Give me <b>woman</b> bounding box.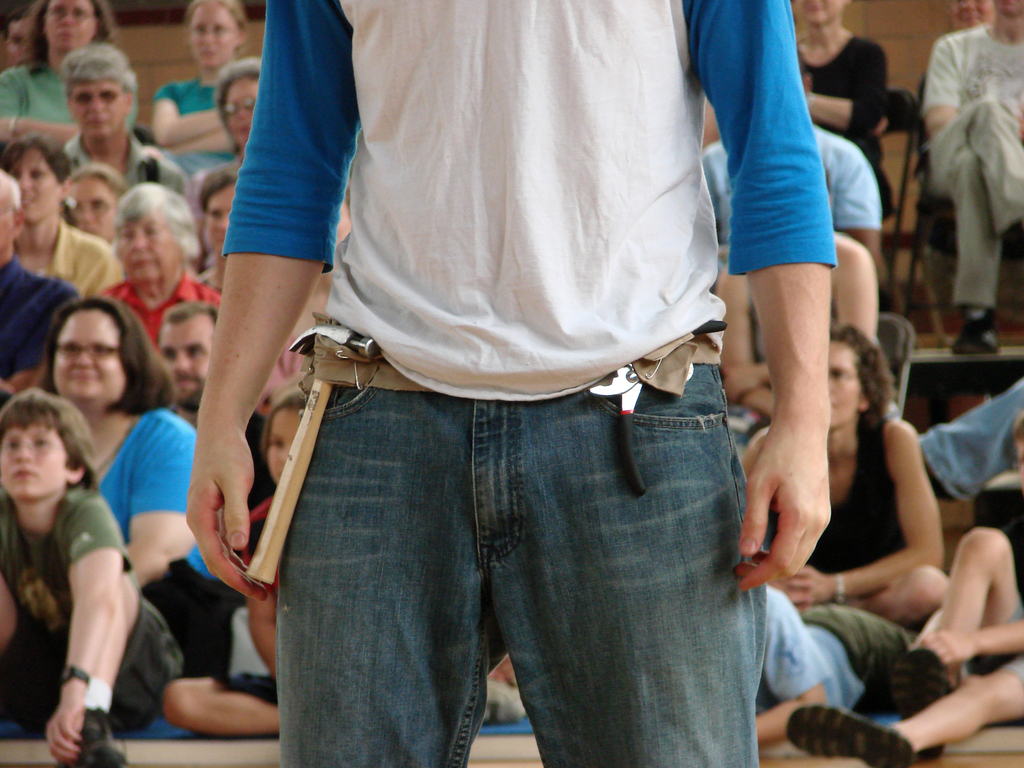
38, 291, 215, 589.
